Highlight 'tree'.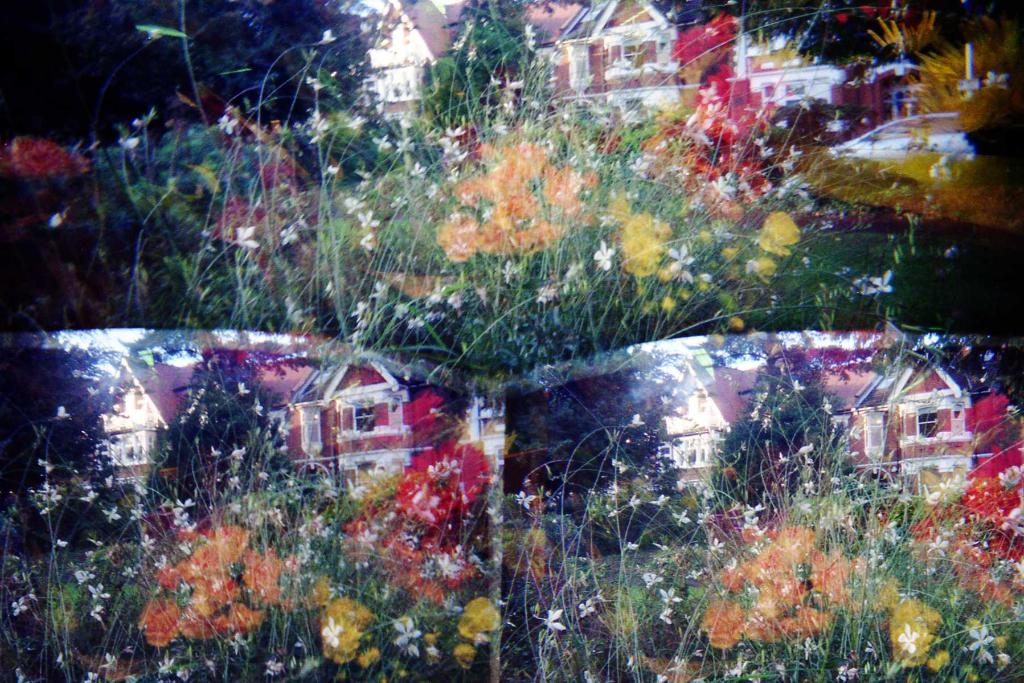
Highlighted region: pyautogui.locateOnScreen(707, 361, 876, 518).
